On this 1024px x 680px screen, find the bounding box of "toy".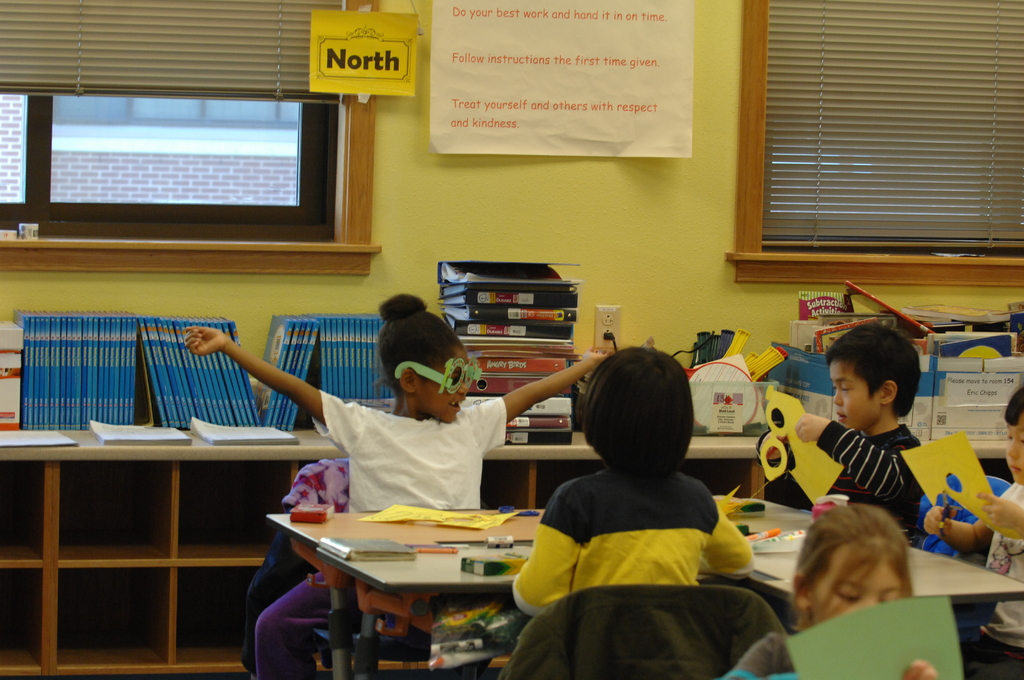
Bounding box: bbox=(748, 386, 849, 510).
